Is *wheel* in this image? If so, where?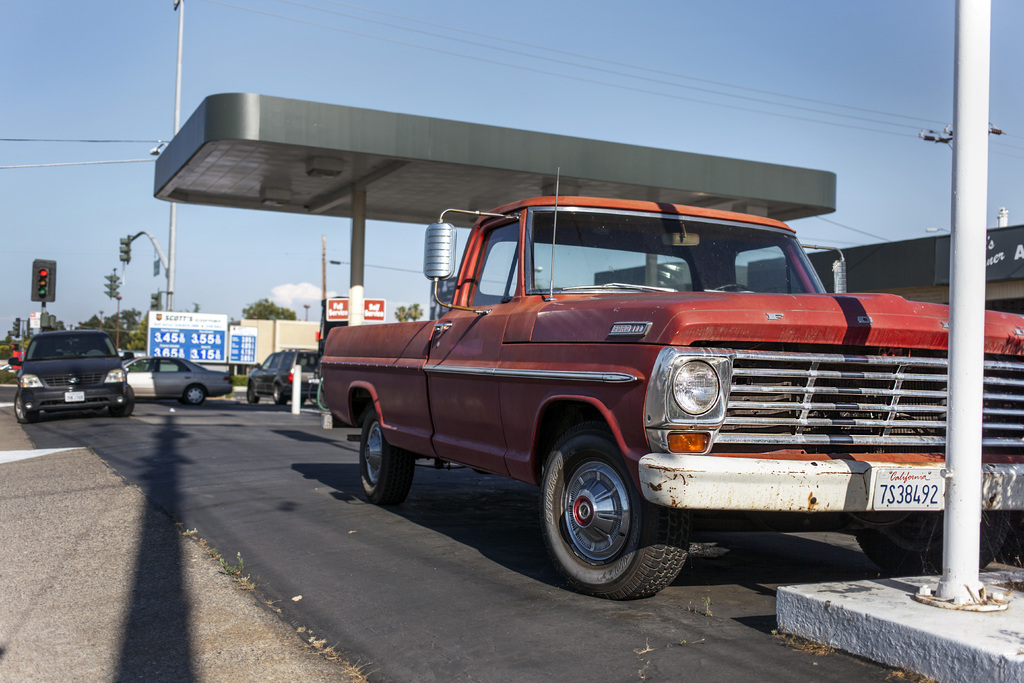
Yes, at bbox=[351, 408, 410, 515].
